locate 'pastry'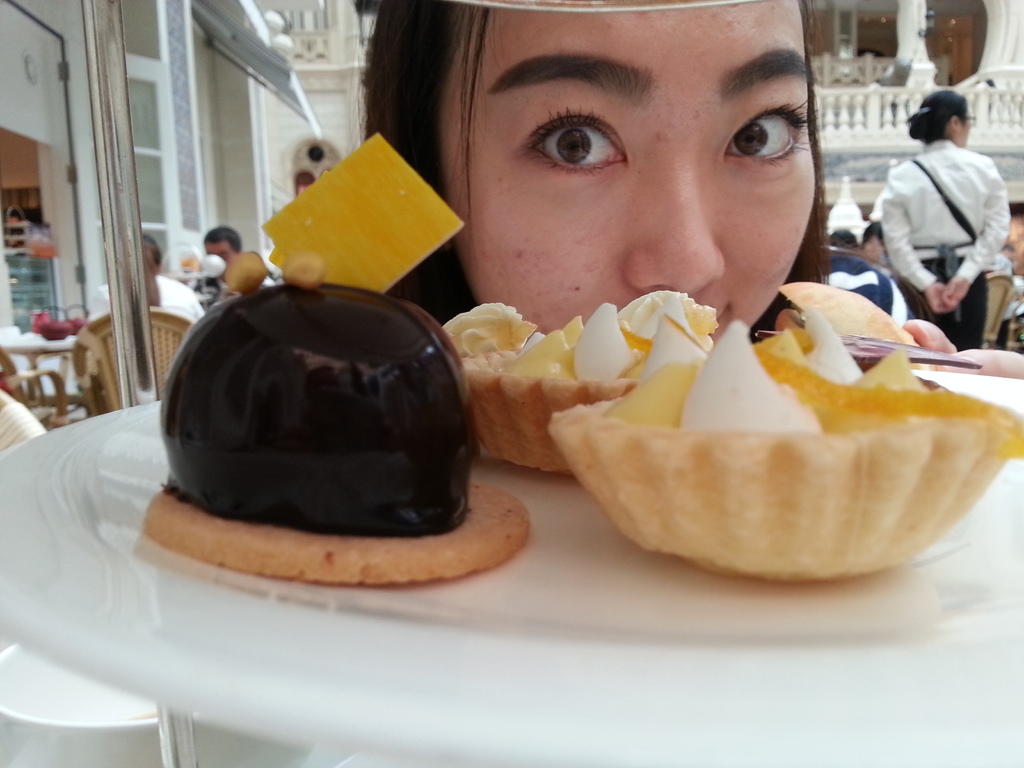
locate(145, 131, 536, 586)
